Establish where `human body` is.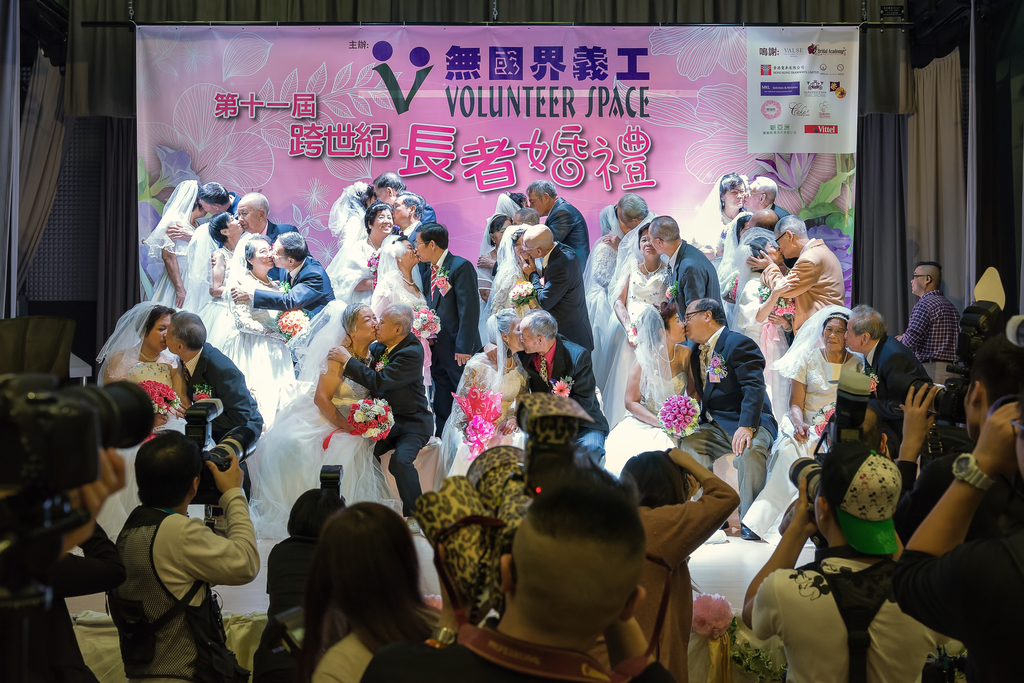
Established at Rect(234, 190, 298, 284).
